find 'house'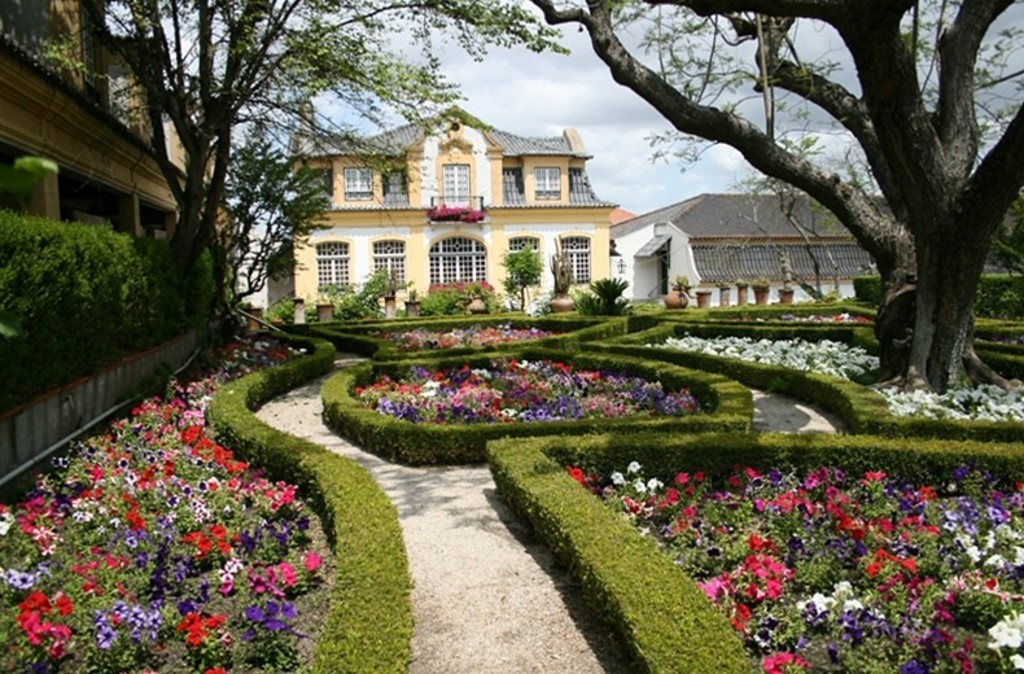
(263,96,622,324)
